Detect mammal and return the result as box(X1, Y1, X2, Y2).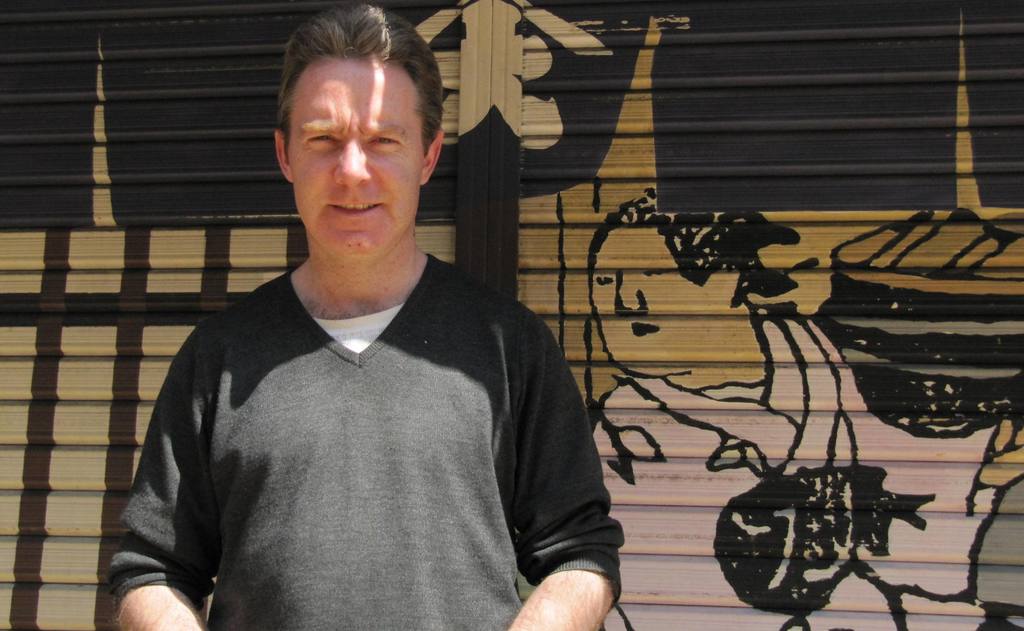
box(111, 6, 621, 630).
